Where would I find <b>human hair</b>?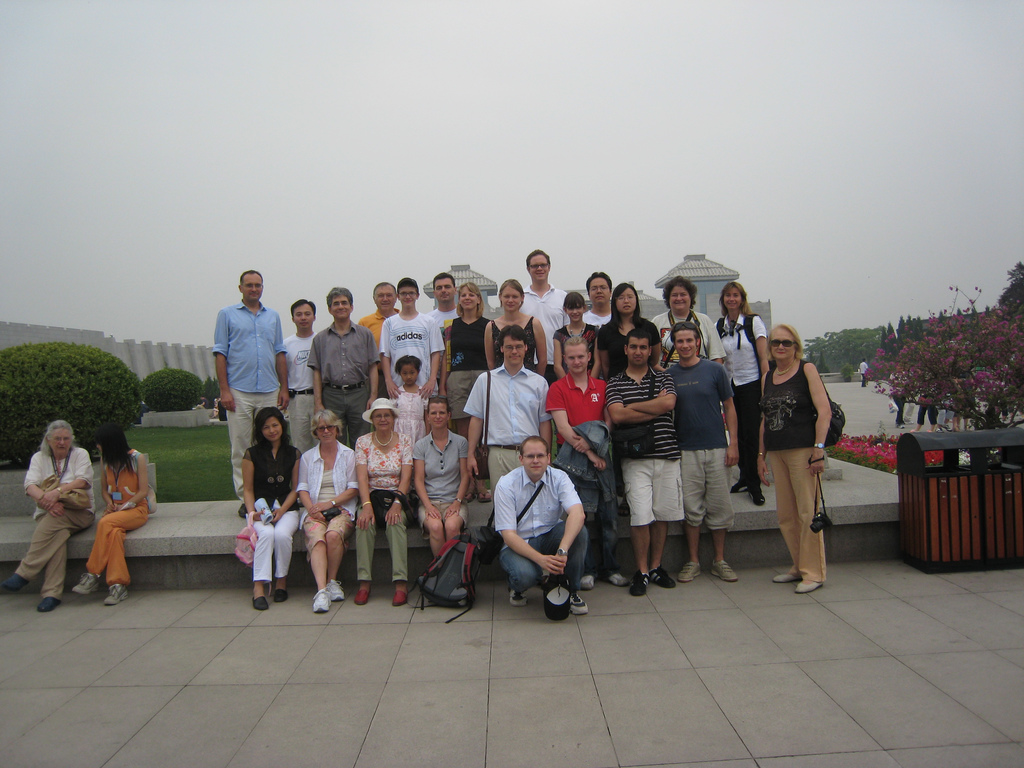
At 250 404 291 444.
